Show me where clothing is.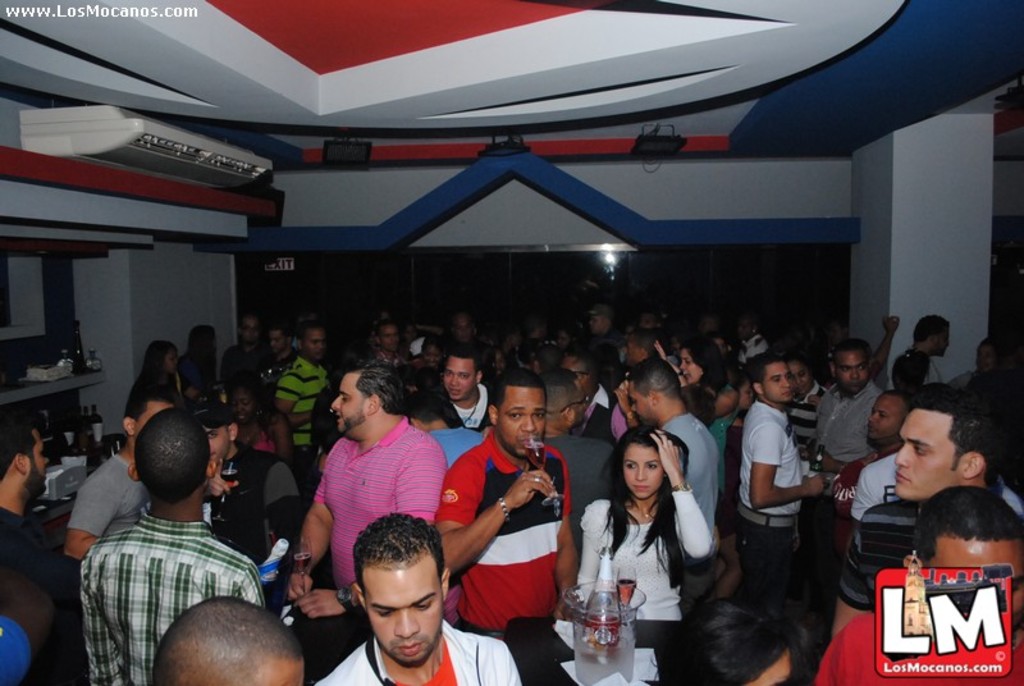
clothing is at 818/610/1023/685.
